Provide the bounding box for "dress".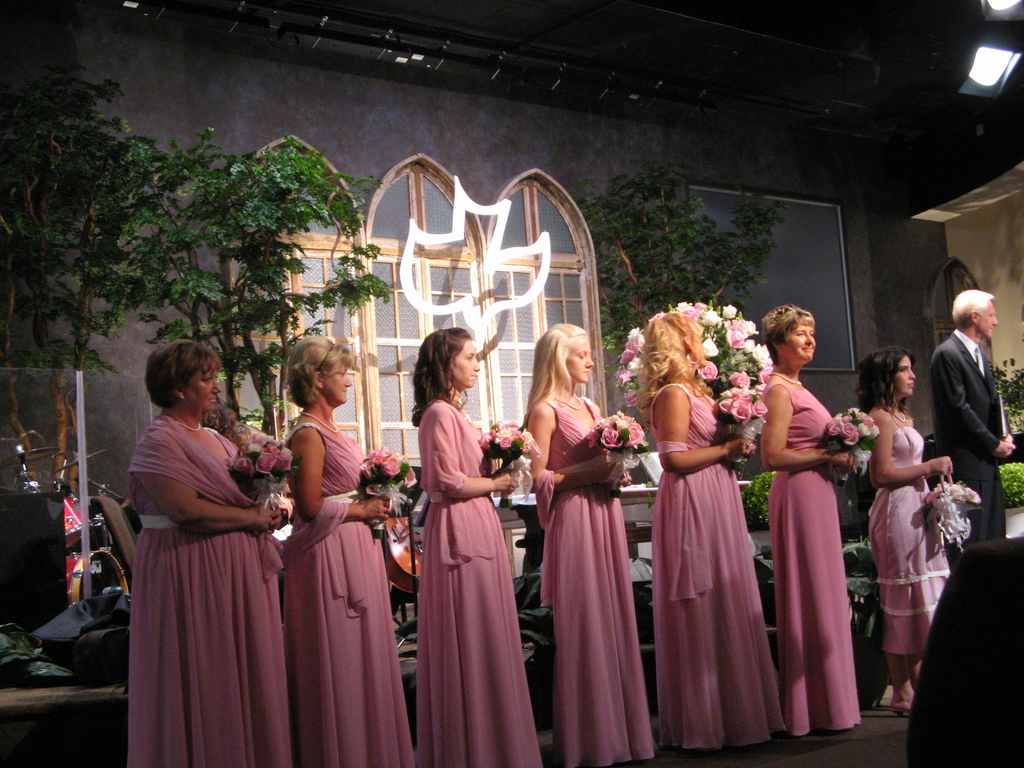
BBox(128, 428, 291, 767).
